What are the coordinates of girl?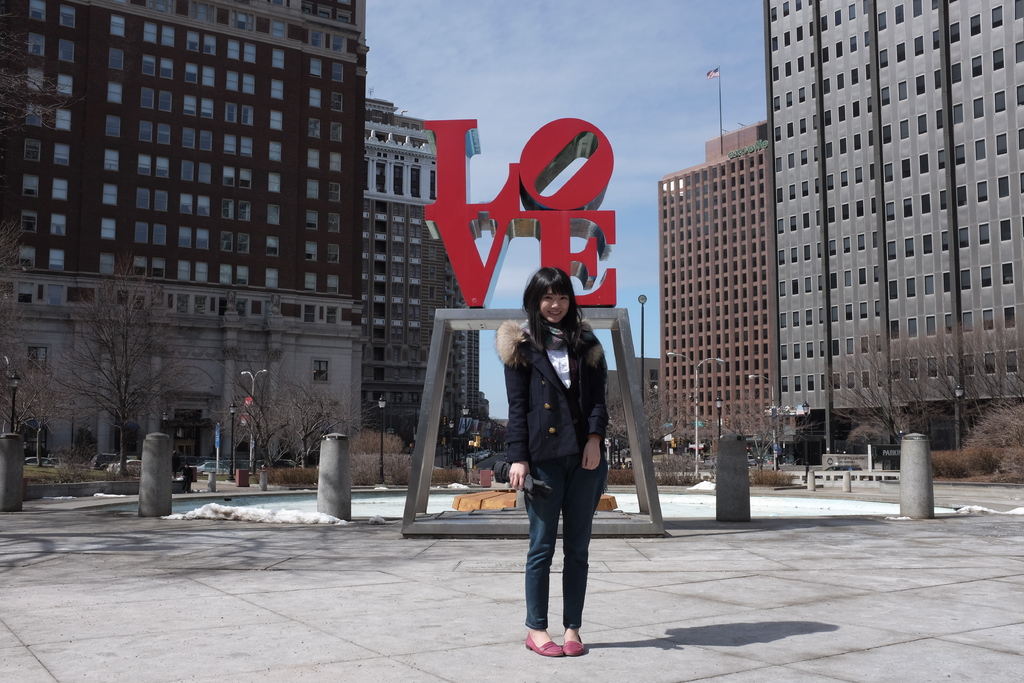
509 268 609 655.
